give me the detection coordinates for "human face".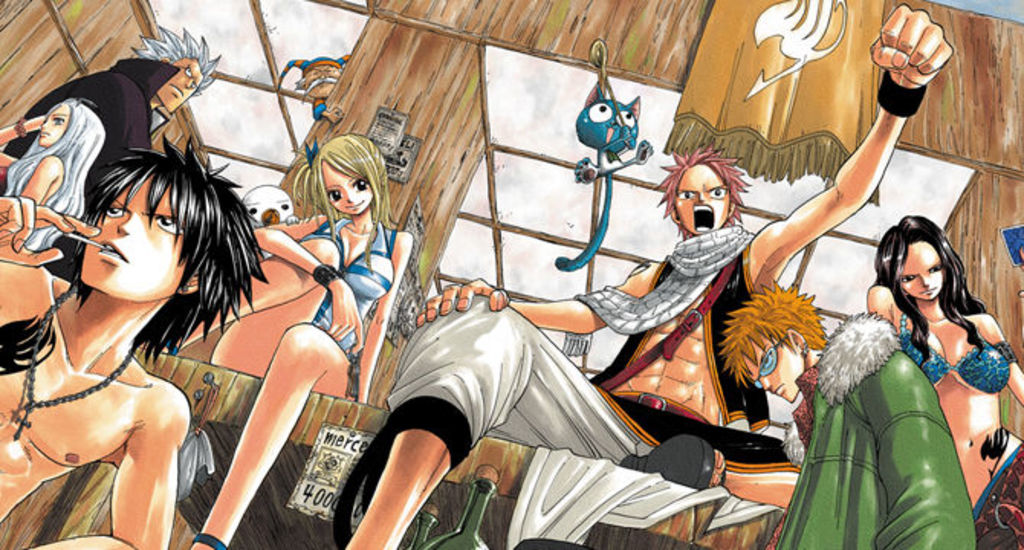
322 162 373 218.
